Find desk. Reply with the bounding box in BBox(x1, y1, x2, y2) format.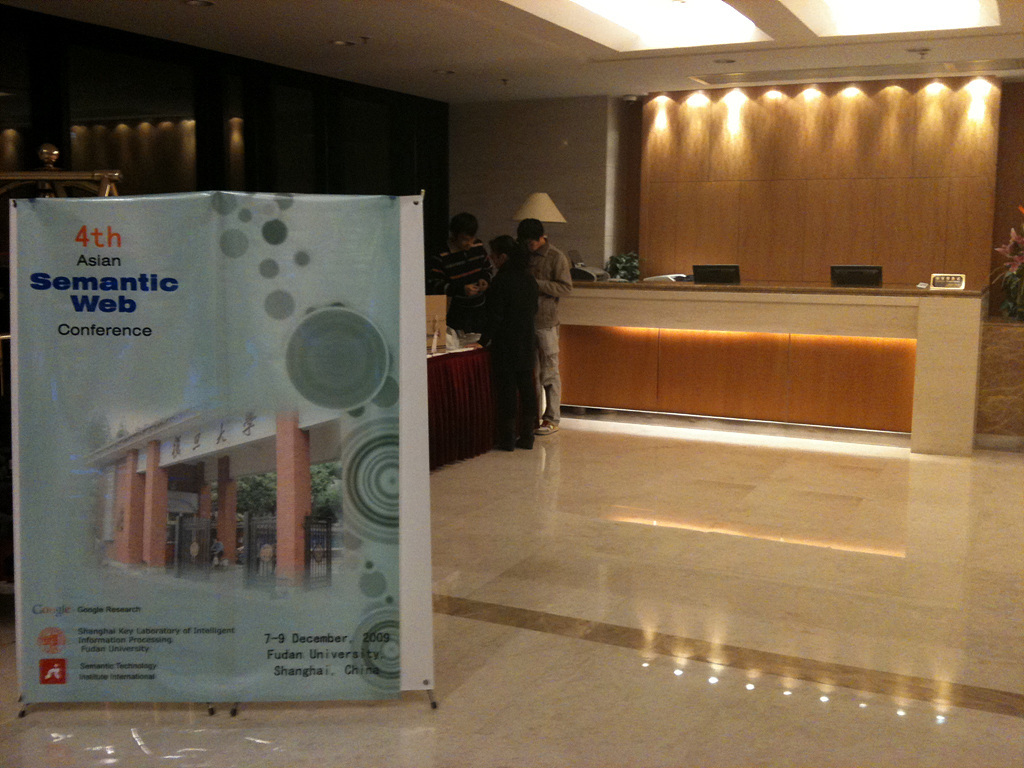
BBox(537, 272, 1014, 454).
